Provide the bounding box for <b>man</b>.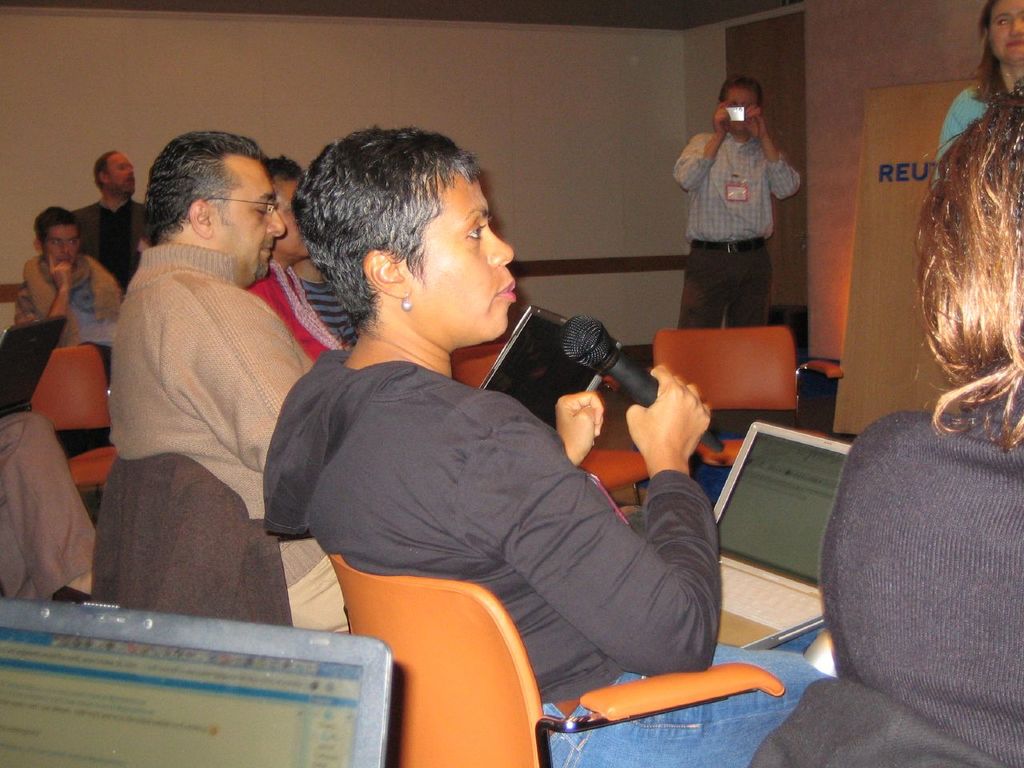
x1=665 y1=69 x2=805 y2=327.
